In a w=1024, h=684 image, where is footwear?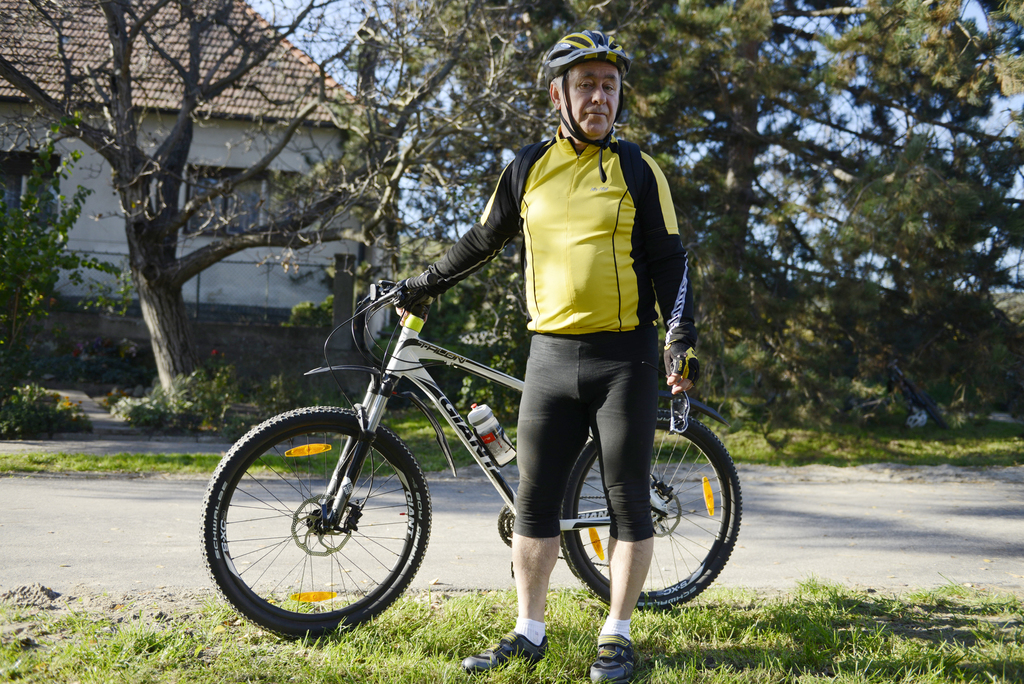
Rect(591, 634, 643, 683).
